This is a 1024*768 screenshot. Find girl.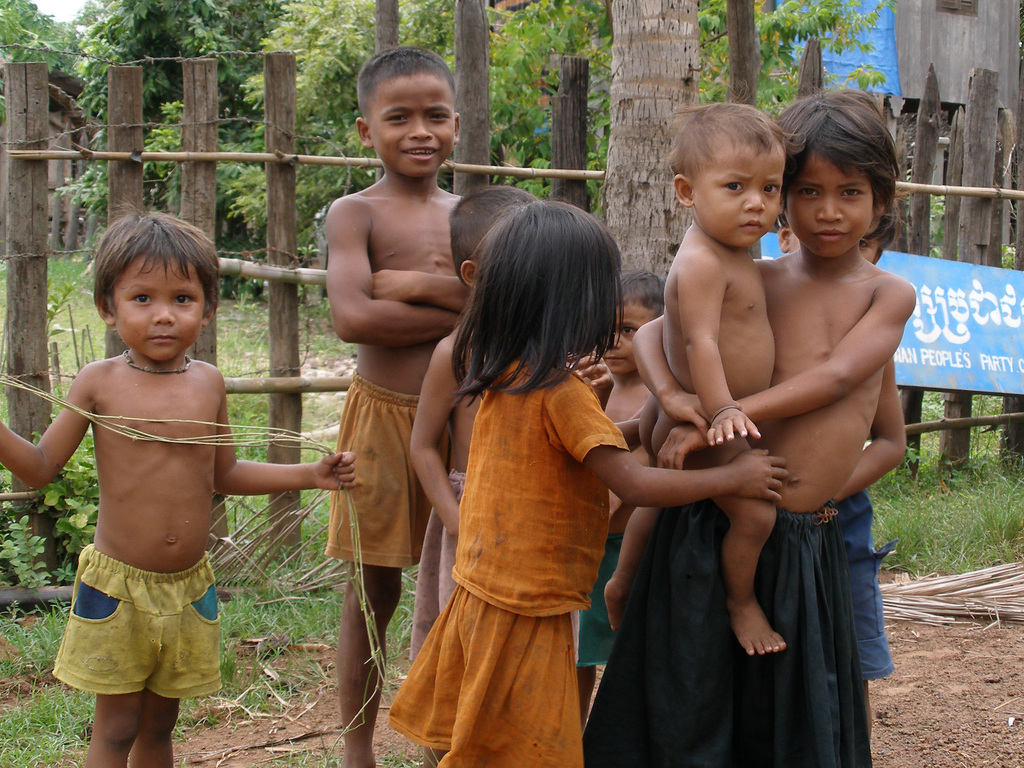
Bounding box: (x1=374, y1=209, x2=790, y2=767).
